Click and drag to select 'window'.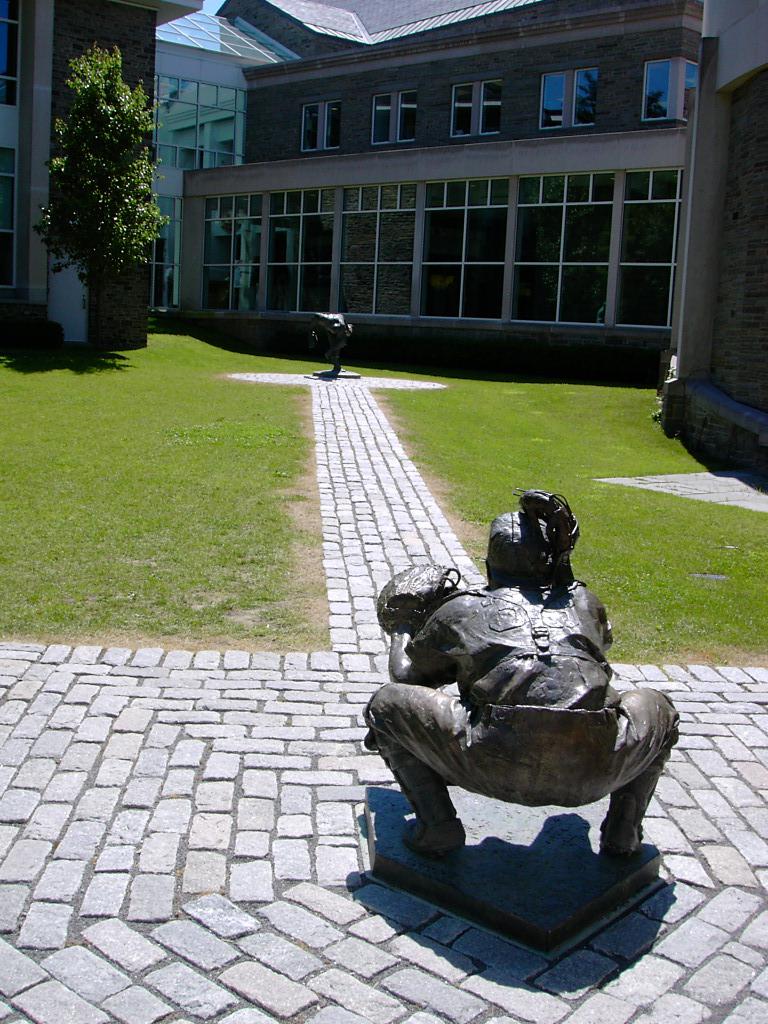
Selection: rect(302, 103, 343, 150).
